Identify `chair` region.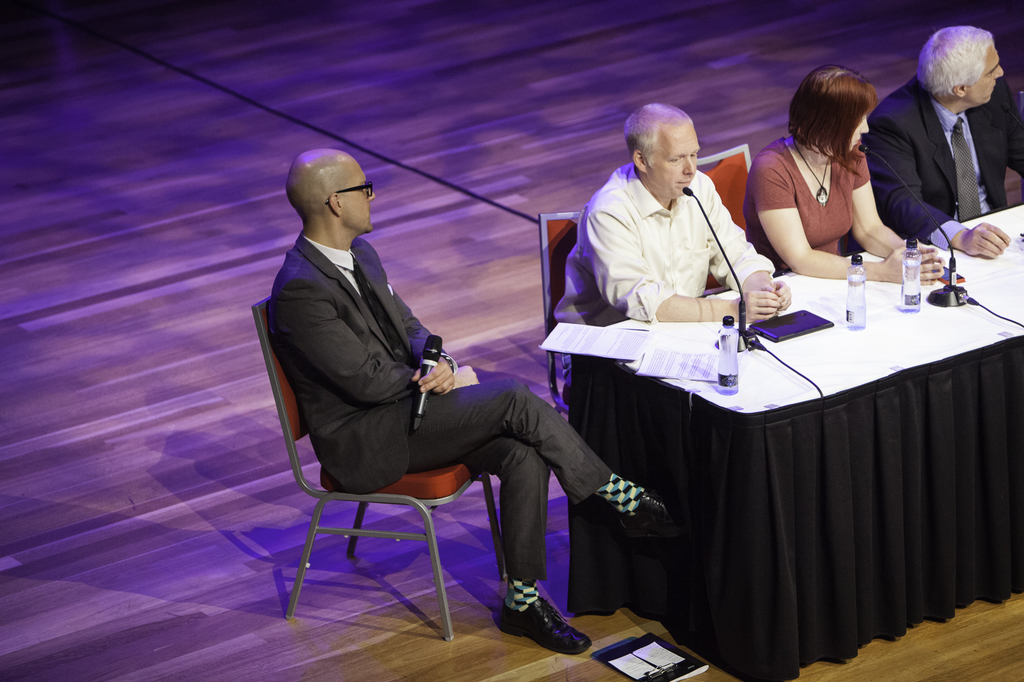
Region: select_region(252, 306, 509, 637).
